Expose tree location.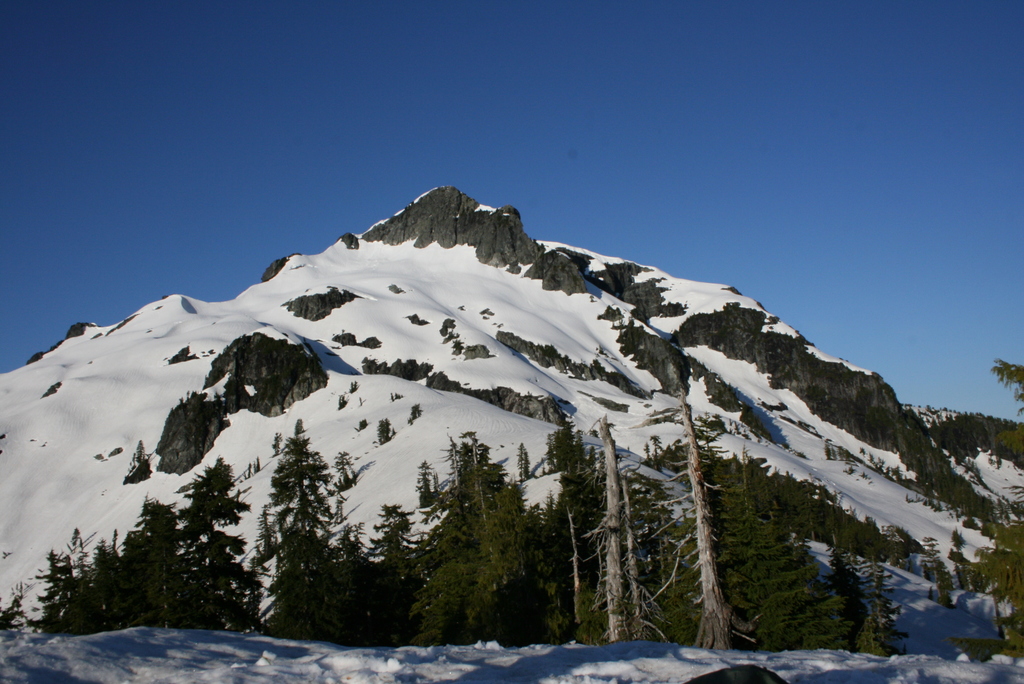
Exposed at bbox(750, 520, 855, 656).
